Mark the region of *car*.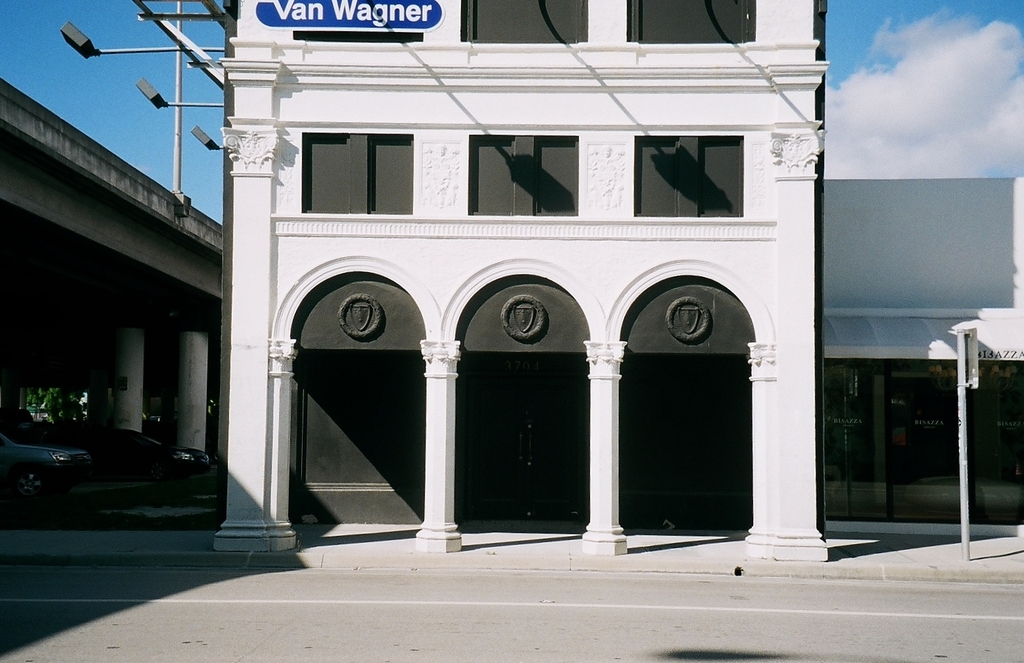
Region: locate(47, 426, 217, 492).
